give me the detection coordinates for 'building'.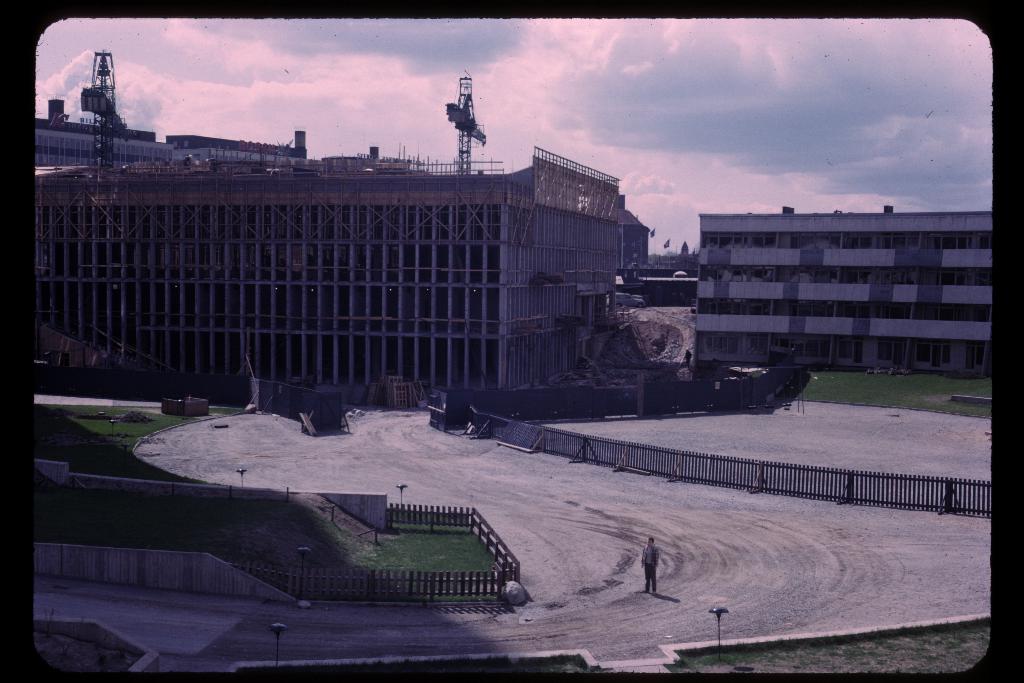
33,124,647,393.
